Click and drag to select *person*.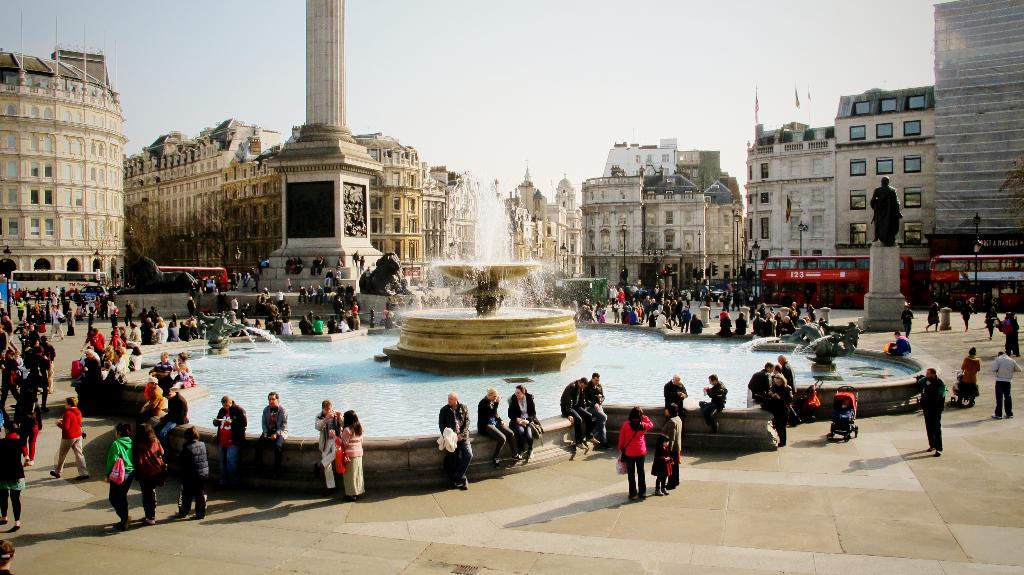
Selection: x1=209 y1=393 x2=248 y2=491.
